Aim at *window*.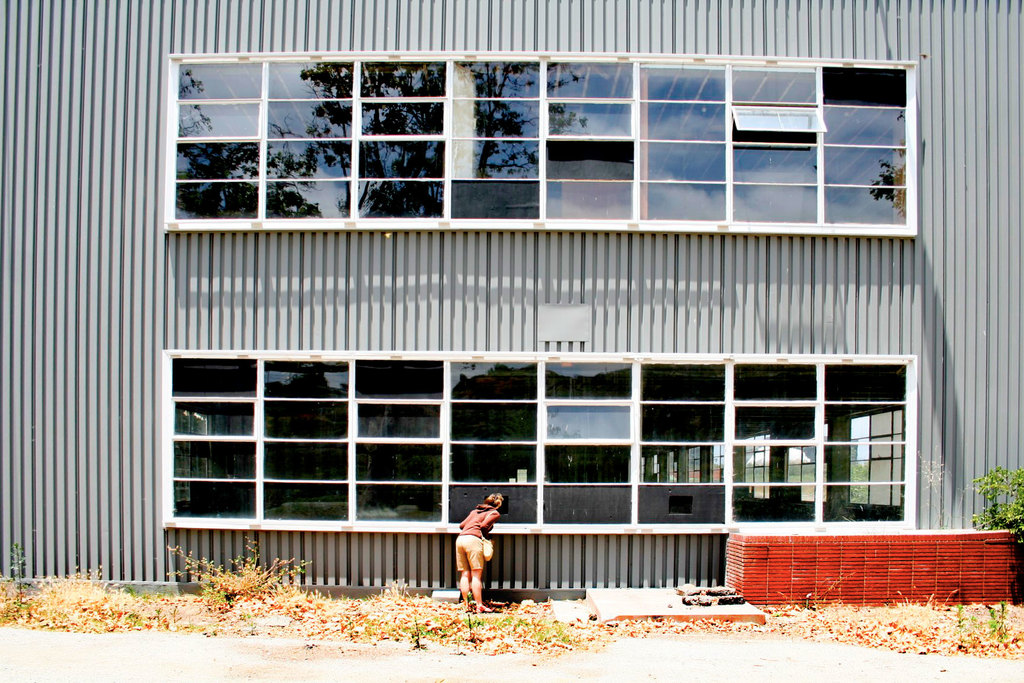
Aimed at <box>131,44,925,255</box>.
